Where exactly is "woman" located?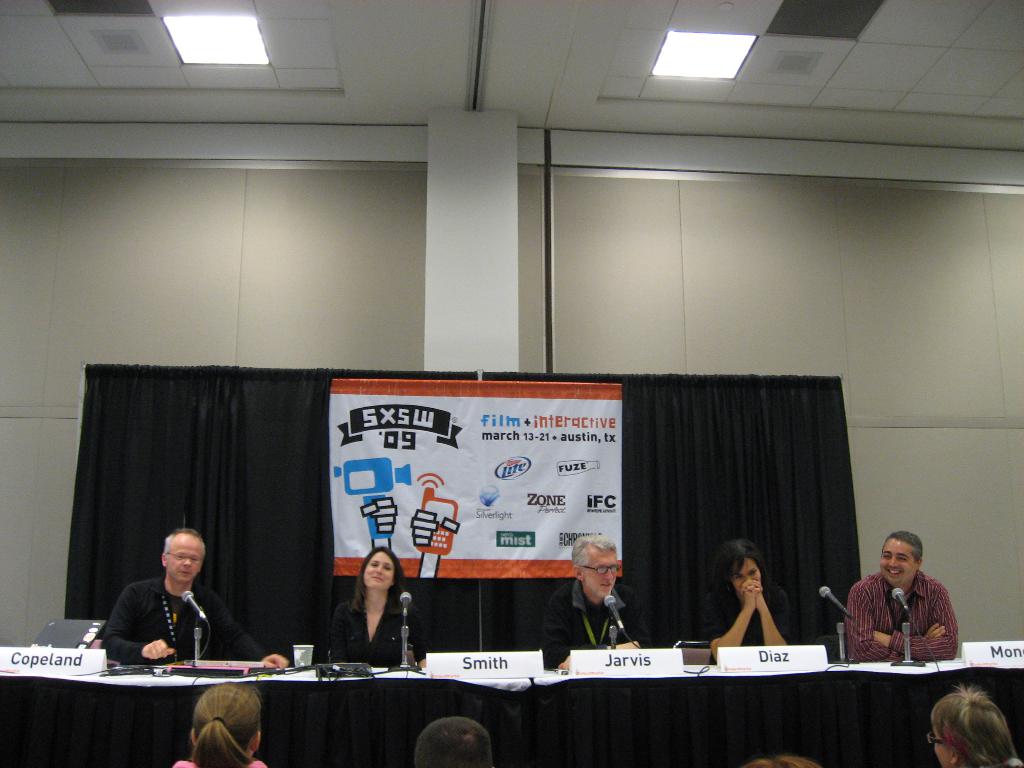
Its bounding box is {"x1": 318, "y1": 547, "x2": 435, "y2": 671}.
